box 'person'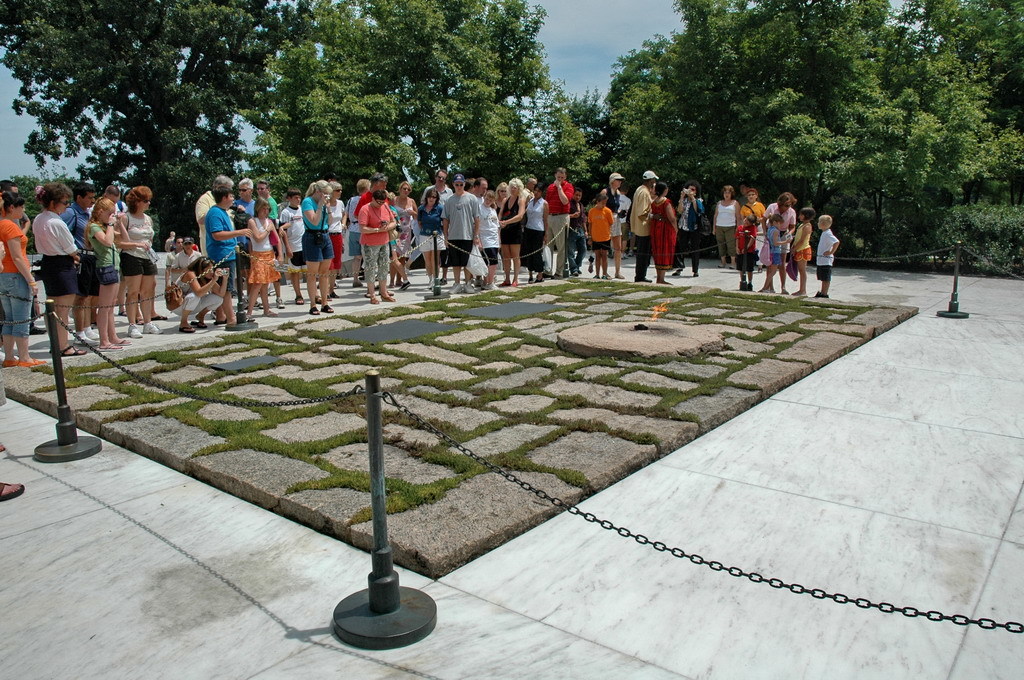
<region>815, 214, 840, 300</region>
